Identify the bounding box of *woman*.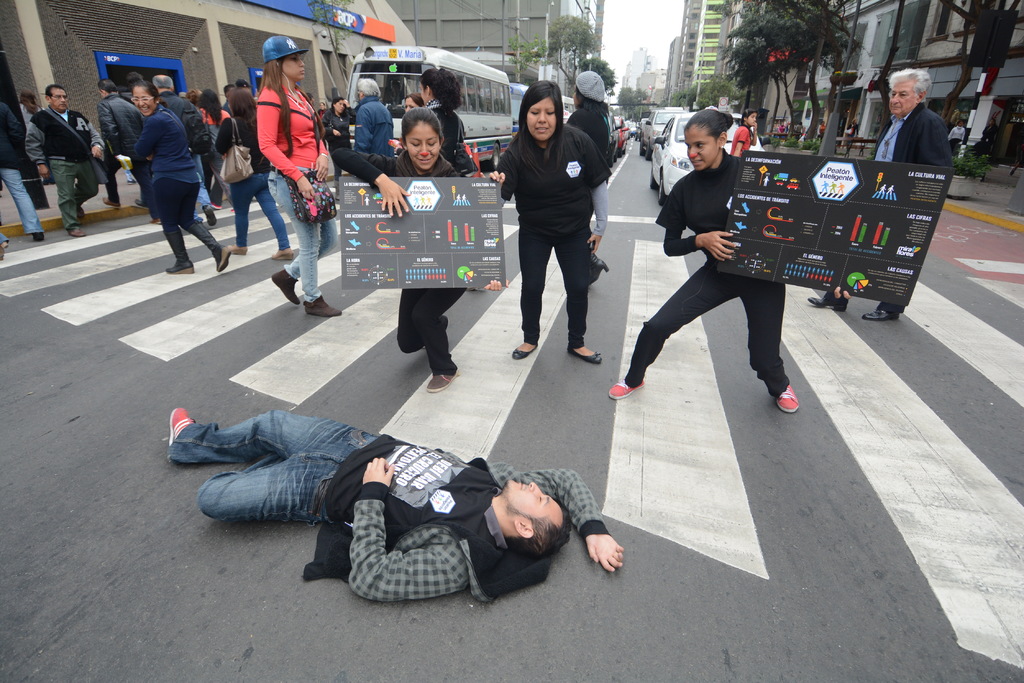
<bbox>728, 108, 765, 155</bbox>.
